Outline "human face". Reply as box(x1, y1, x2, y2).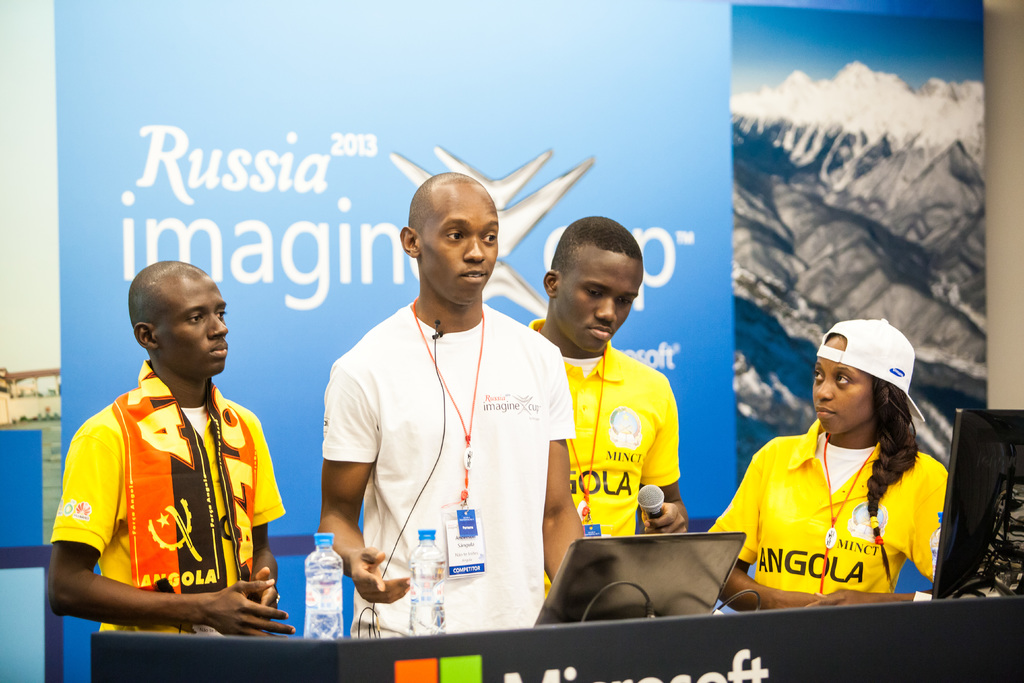
box(416, 191, 499, 304).
